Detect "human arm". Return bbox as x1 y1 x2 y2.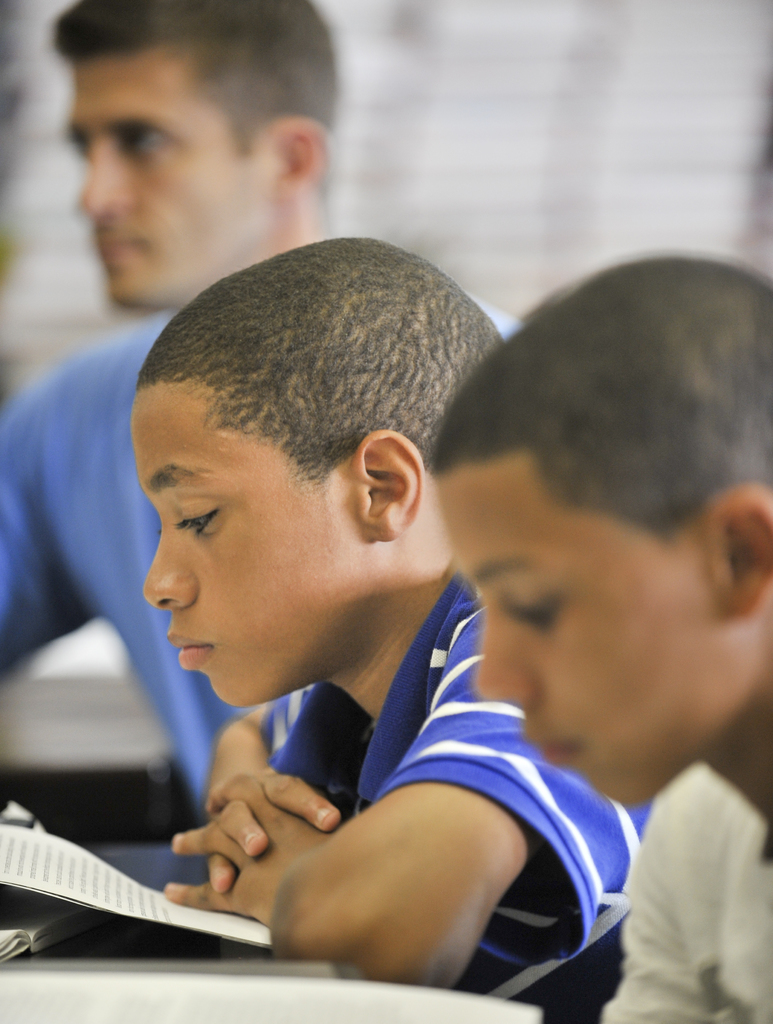
0 365 106 675.
